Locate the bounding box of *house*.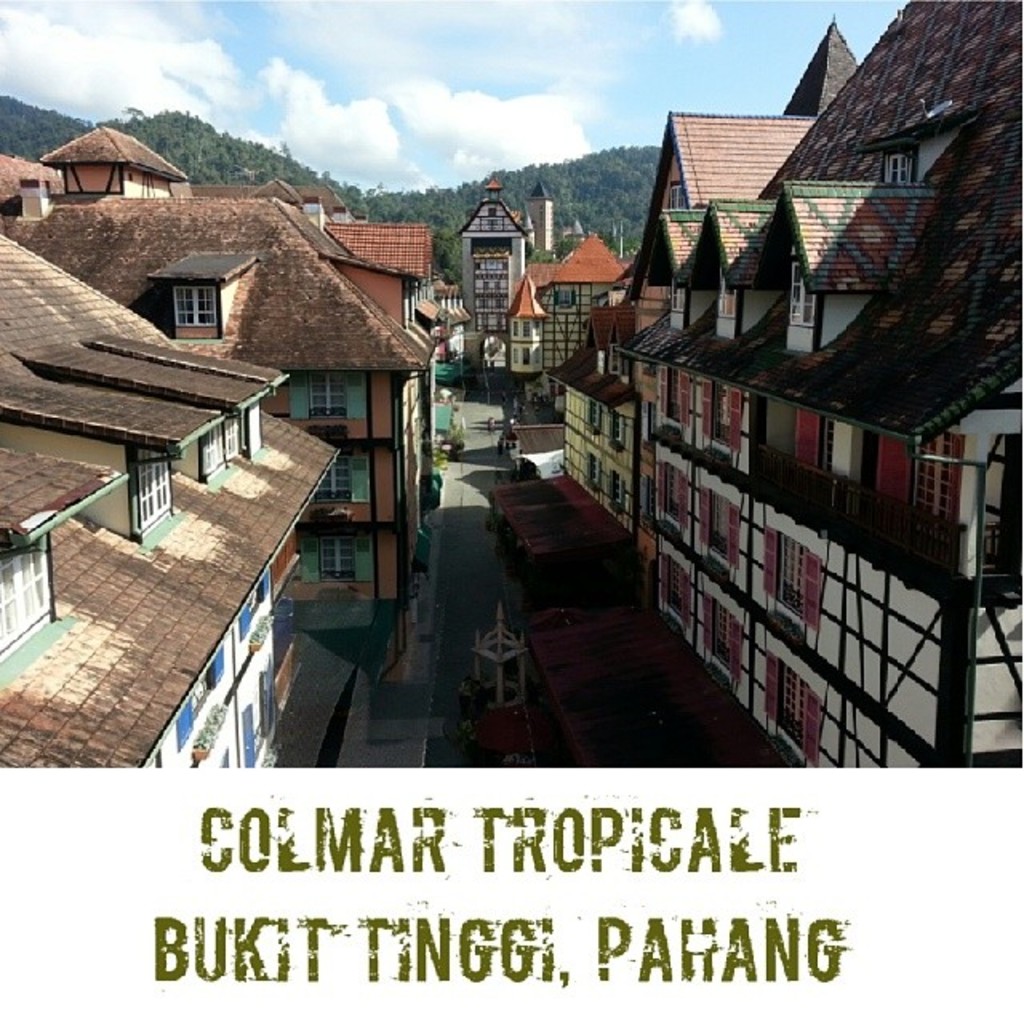
Bounding box: [left=522, top=227, right=627, bottom=400].
